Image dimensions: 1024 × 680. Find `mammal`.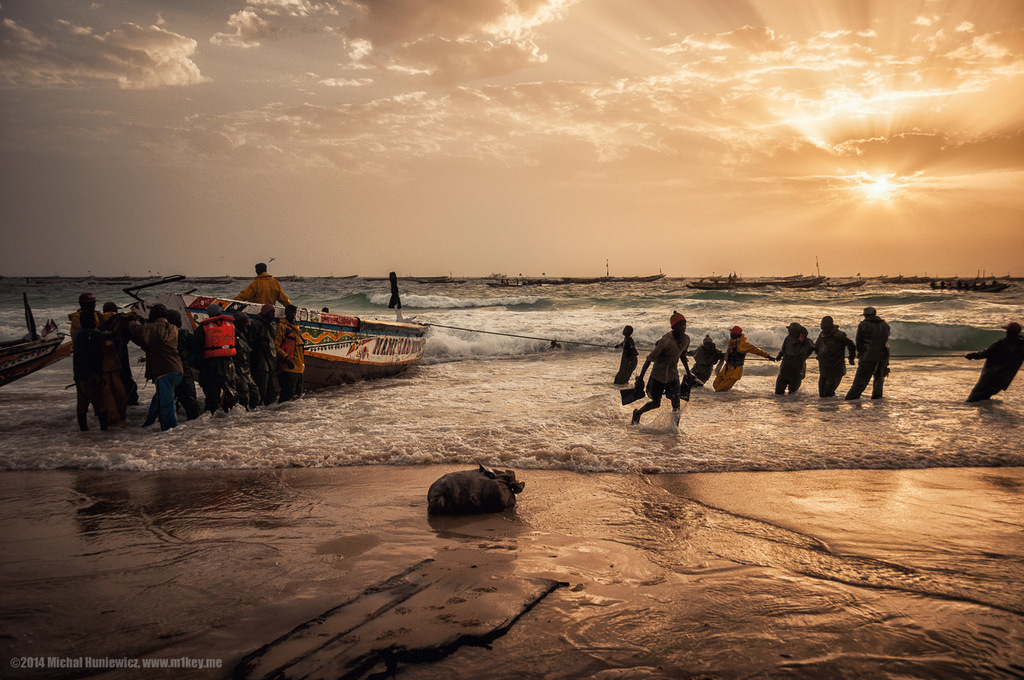
Rect(615, 324, 638, 387).
